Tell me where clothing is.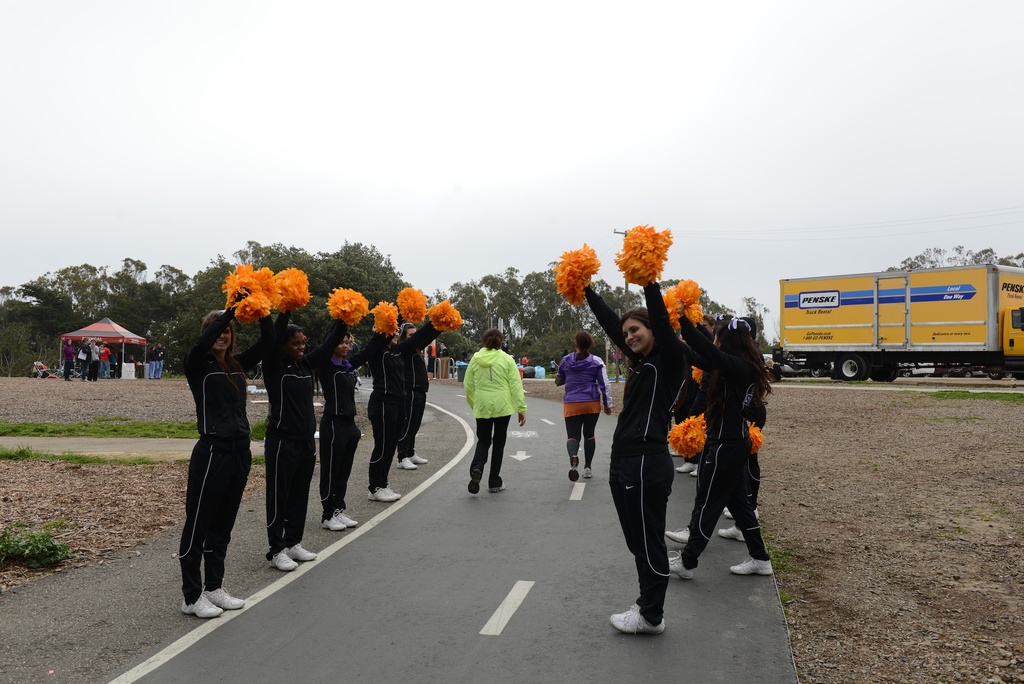
clothing is at l=317, t=323, r=360, b=524.
